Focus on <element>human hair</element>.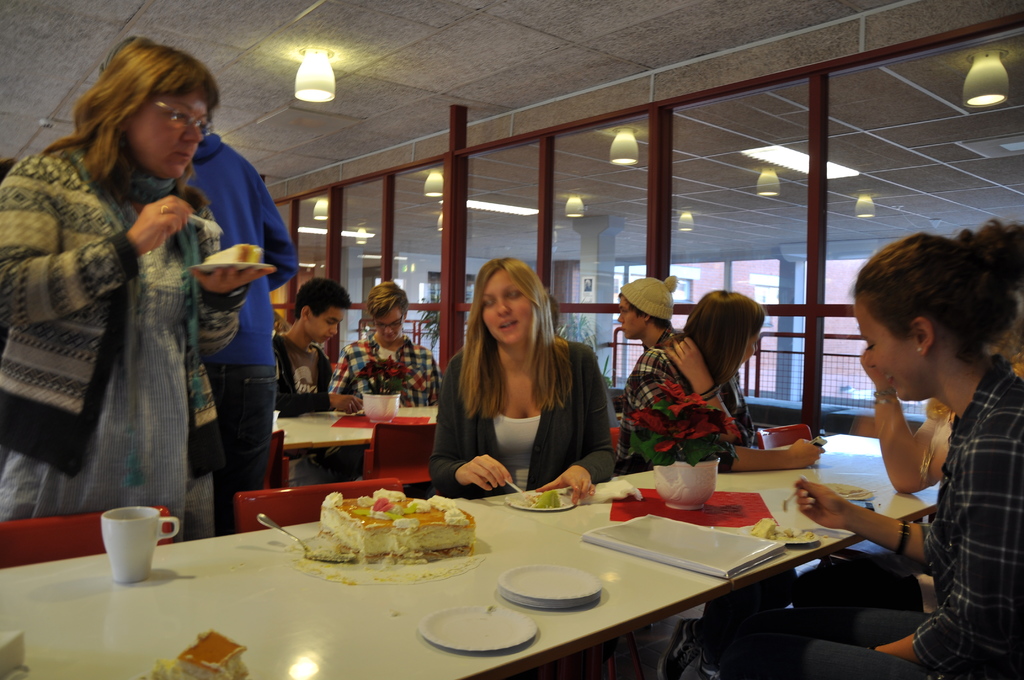
Focused at <box>55,38,215,180</box>.
